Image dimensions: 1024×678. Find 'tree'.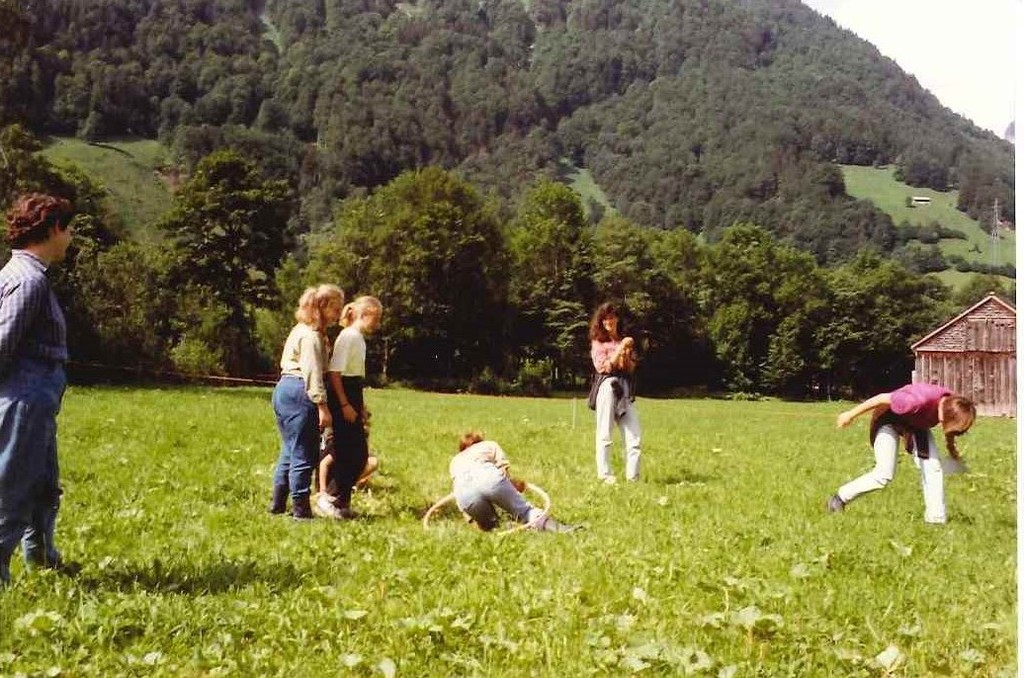
560 0 1018 275.
